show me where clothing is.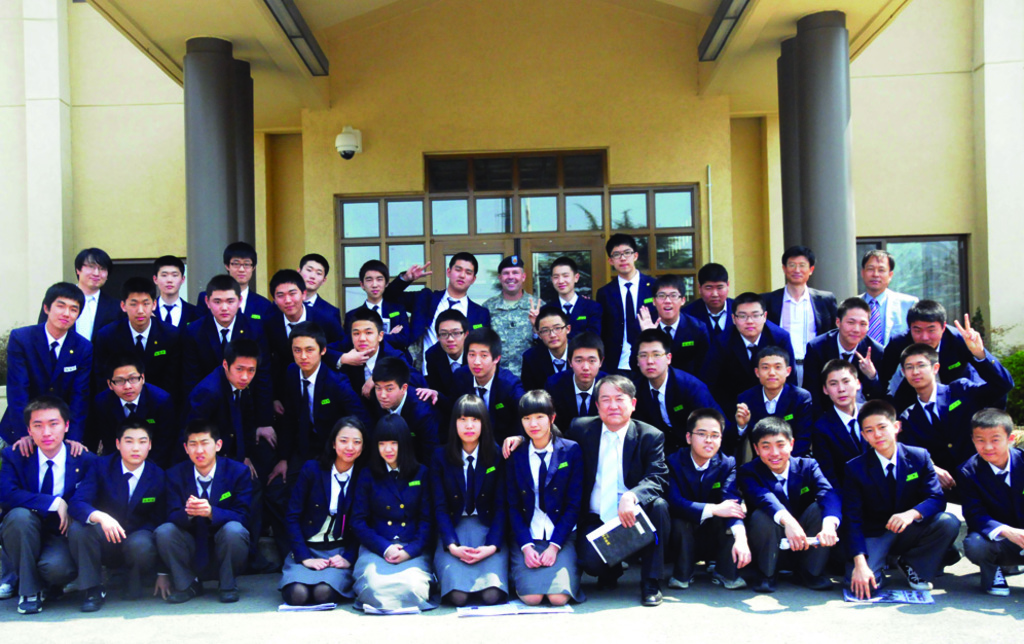
clothing is at bbox(228, 282, 279, 336).
